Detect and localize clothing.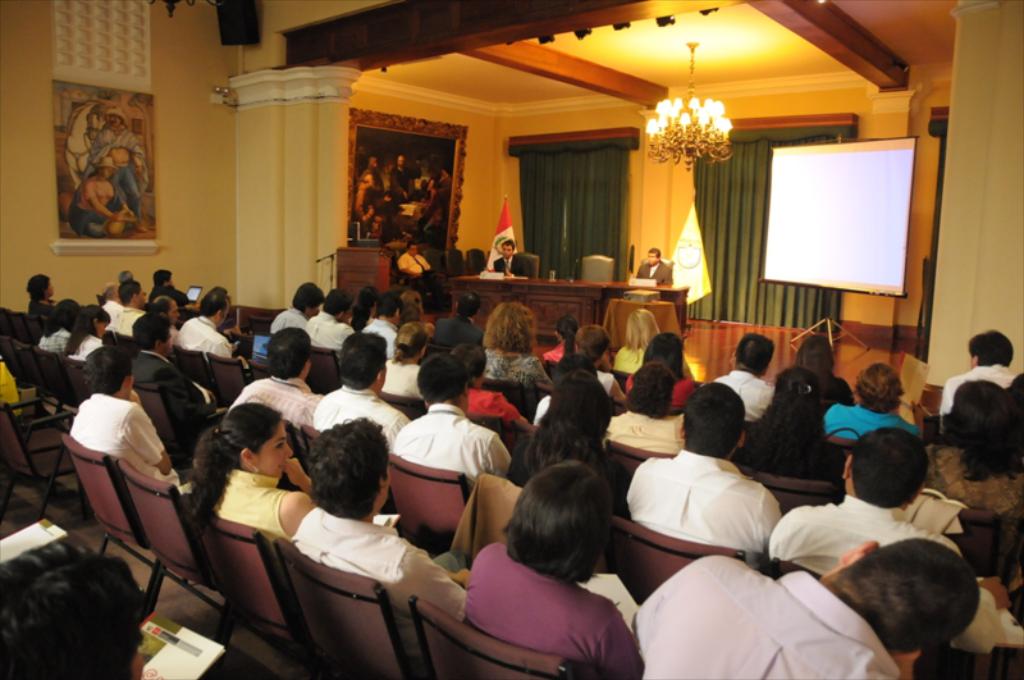
Localized at 142, 342, 215, 456.
